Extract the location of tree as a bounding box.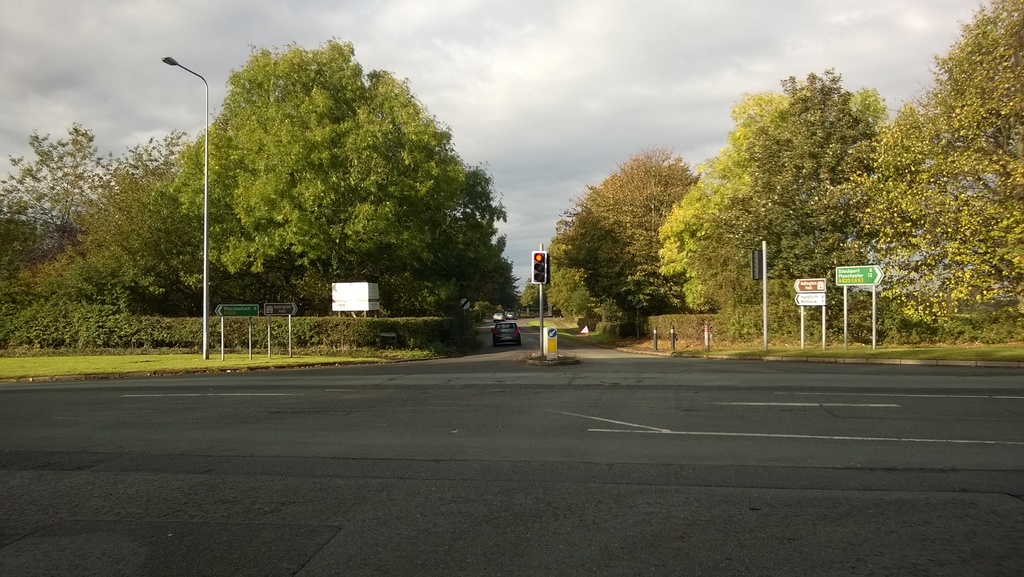
<bbox>547, 149, 706, 328</bbox>.
